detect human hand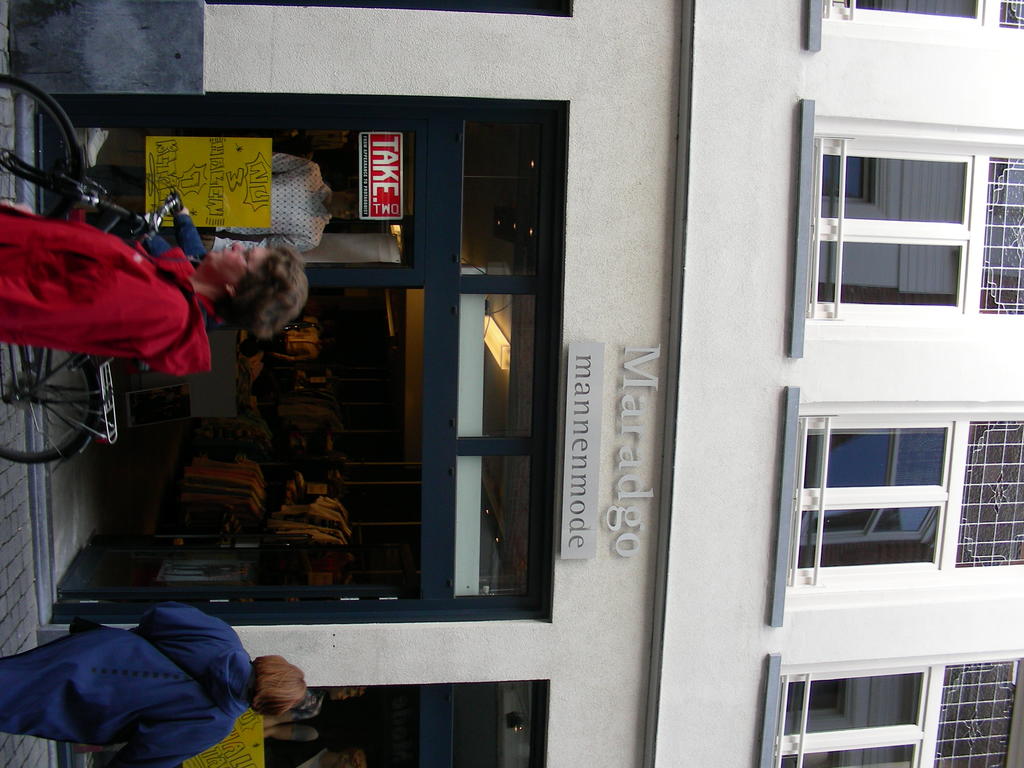
region(203, 236, 212, 249)
